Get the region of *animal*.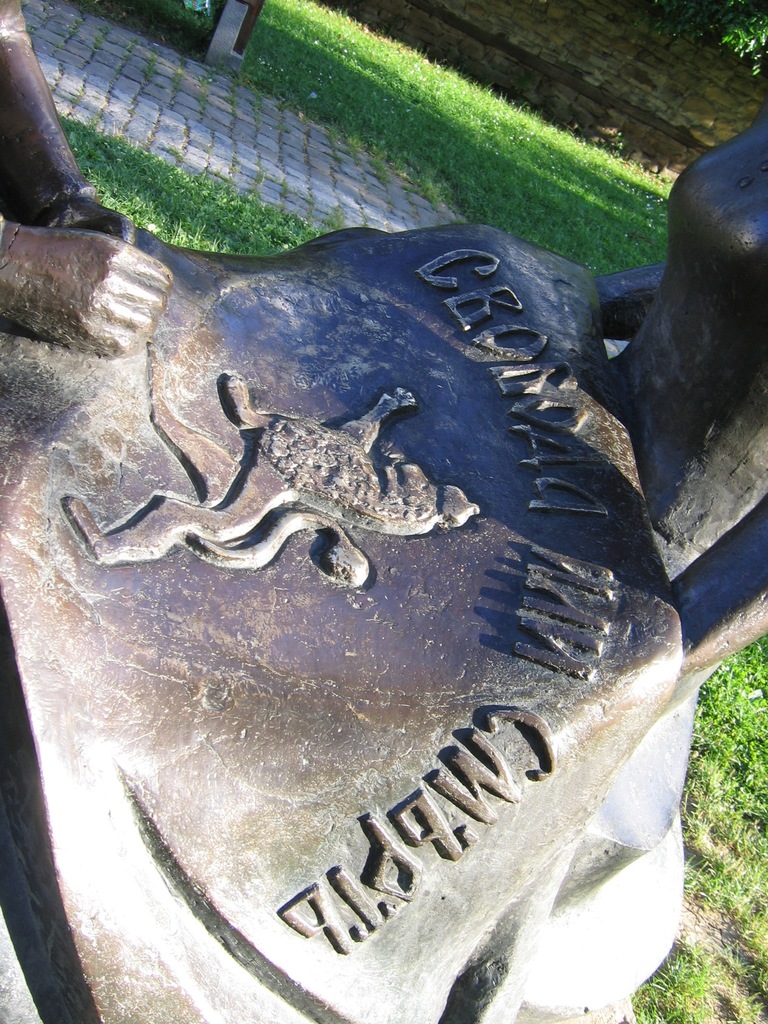
BBox(60, 335, 490, 586).
